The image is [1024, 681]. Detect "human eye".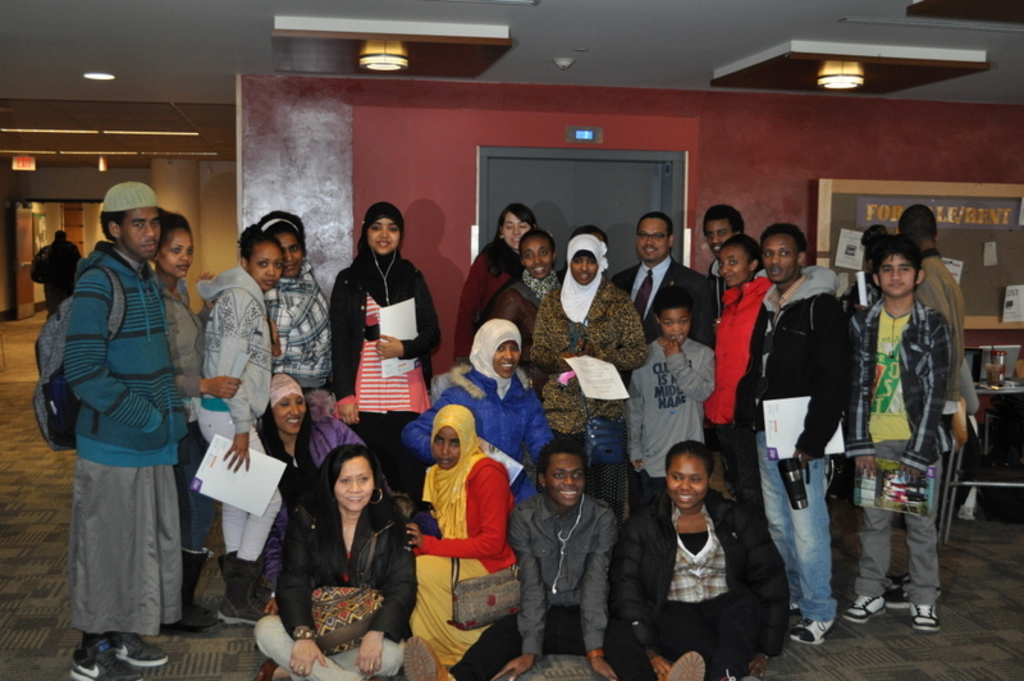
Detection: 572,257,581,265.
